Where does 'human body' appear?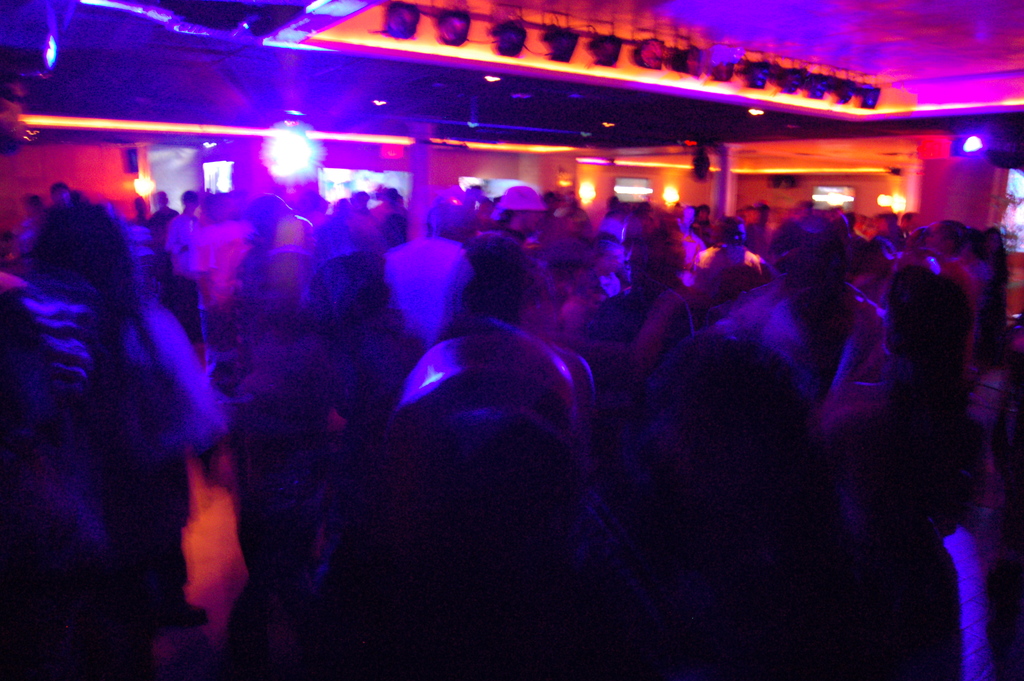
Appears at 250/229/416/612.
